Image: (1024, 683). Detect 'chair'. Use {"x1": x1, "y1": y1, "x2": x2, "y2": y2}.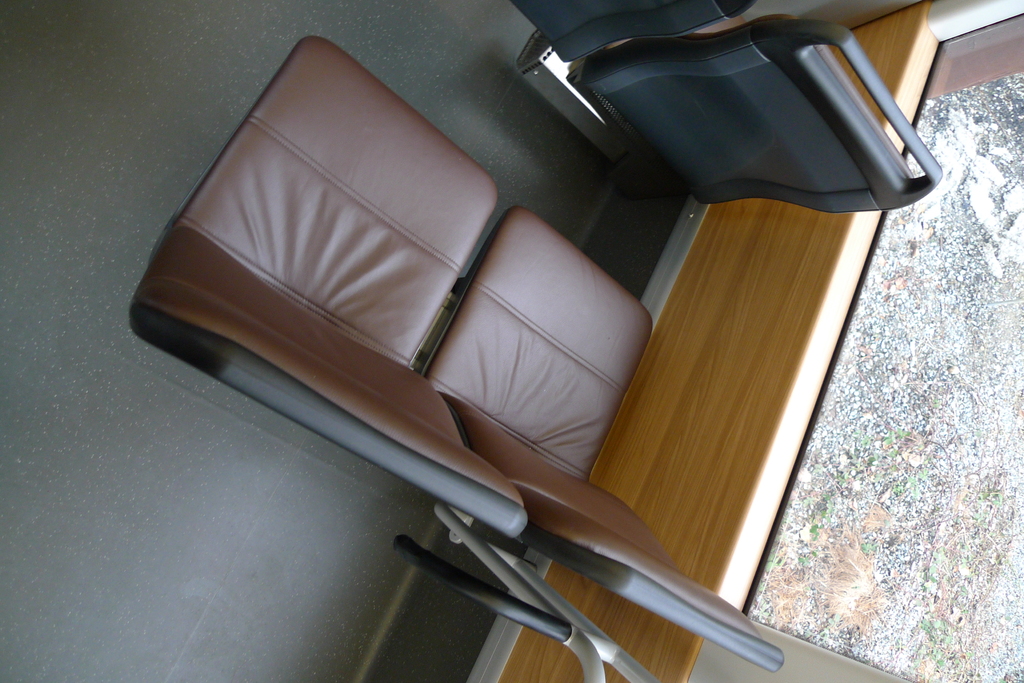
{"x1": 508, "y1": 0, "x2": 750, "y2": 61}.
